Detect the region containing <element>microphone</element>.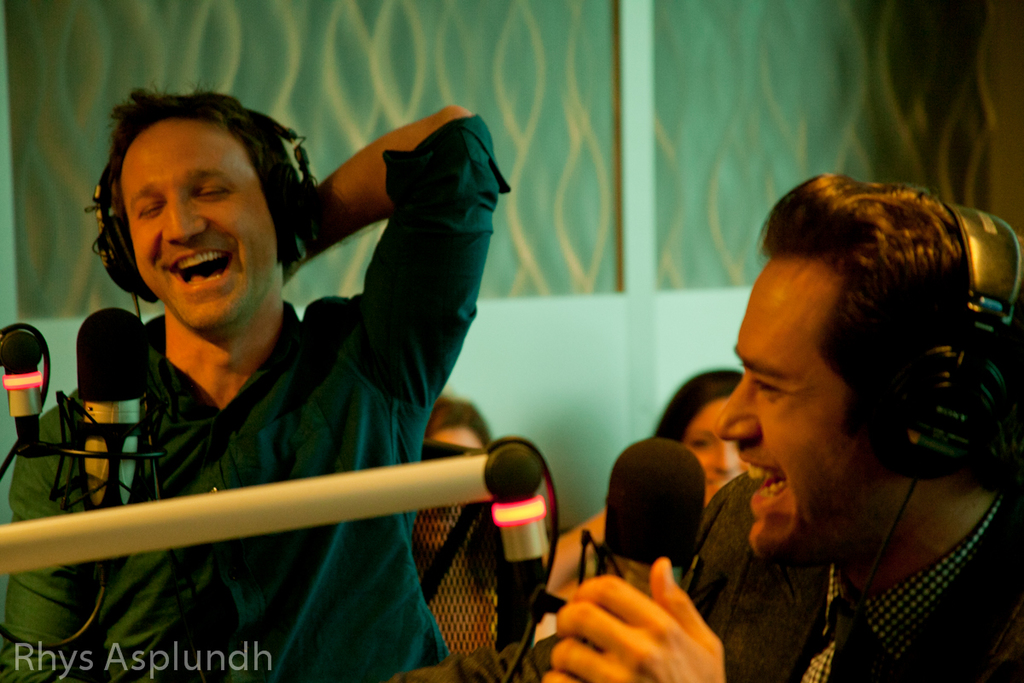
588/436/706/682.
